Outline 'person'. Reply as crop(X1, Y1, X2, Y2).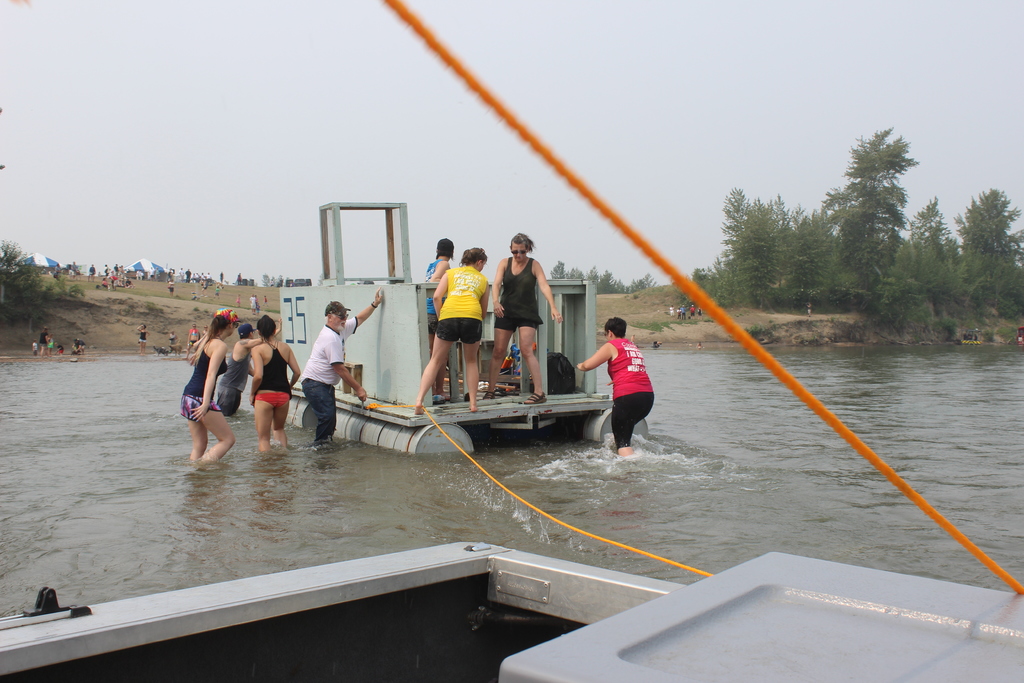
crop(218, 317, 283, 416).
